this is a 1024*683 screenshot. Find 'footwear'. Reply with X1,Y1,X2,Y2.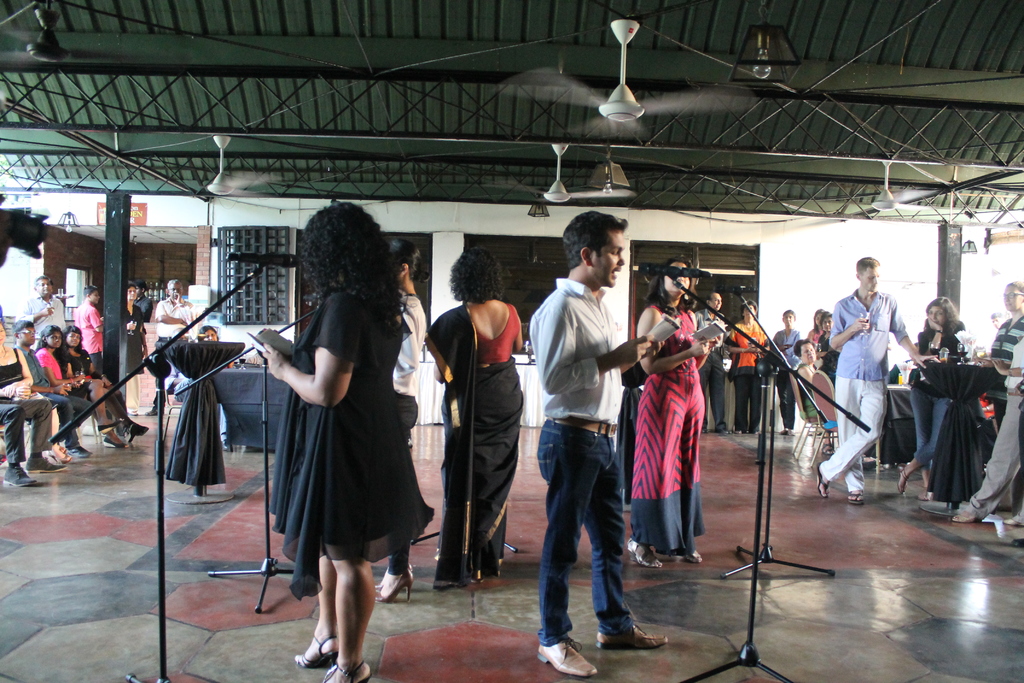
25,456,61,472.
